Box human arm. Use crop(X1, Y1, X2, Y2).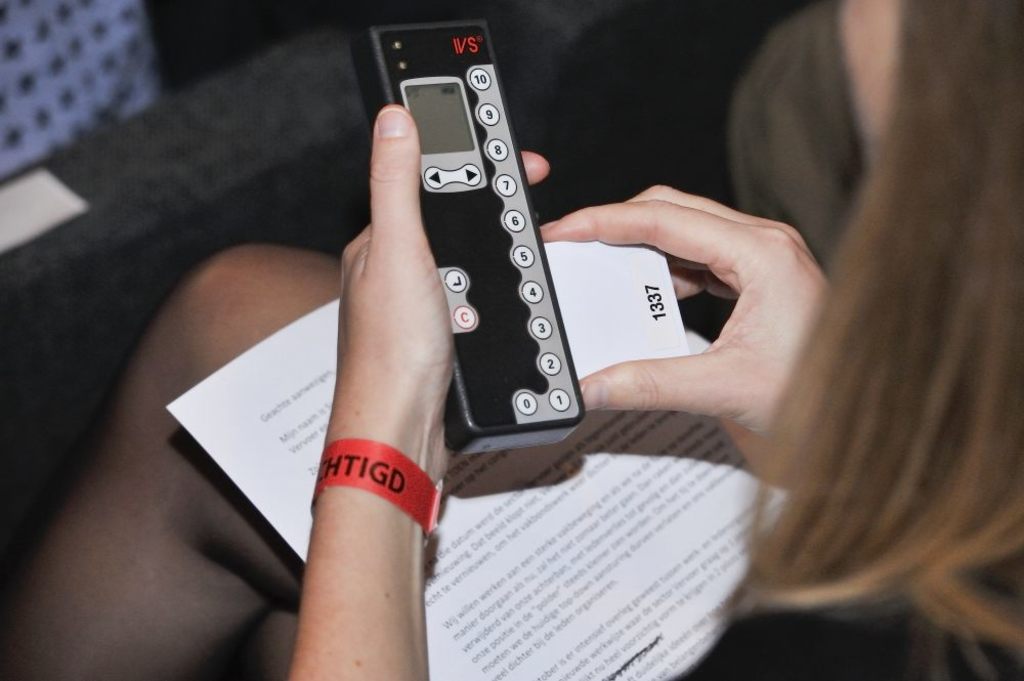
crop(537, 181, 830, 446).
